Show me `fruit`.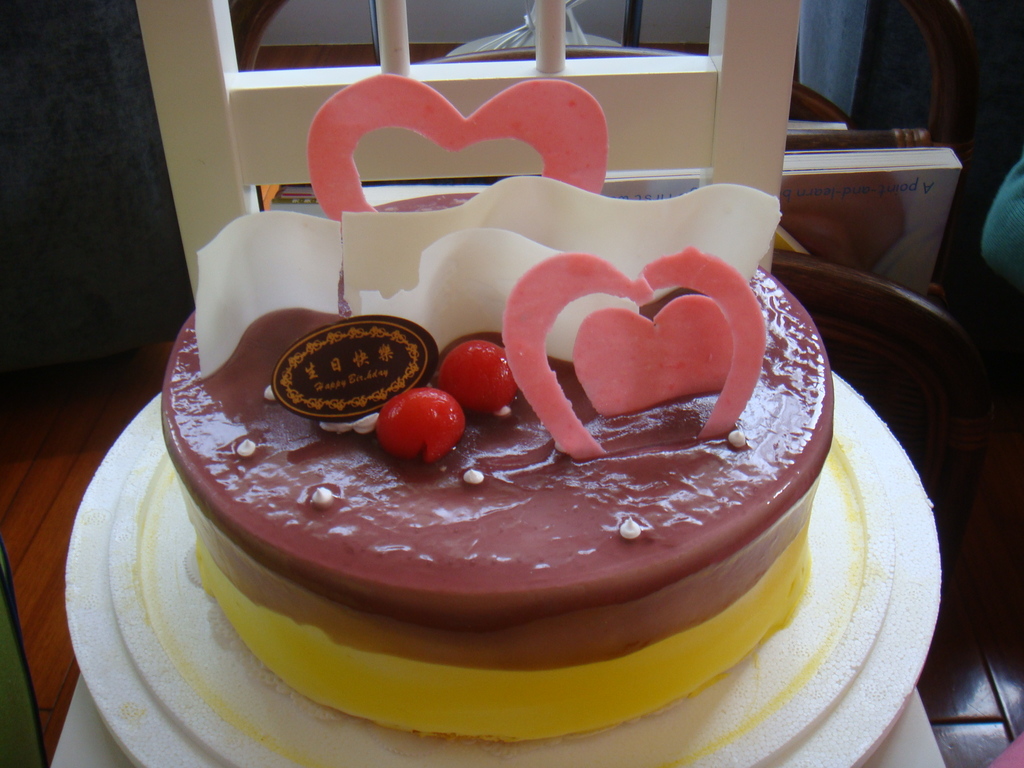
`fruit` is here: 438,339,520,412.
